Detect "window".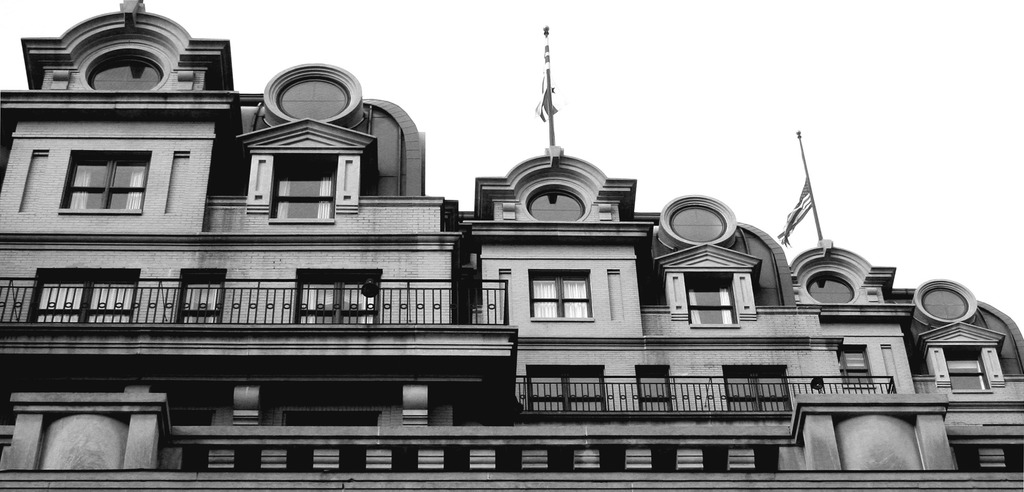
Detected at region(278, 76, 350, 119).
